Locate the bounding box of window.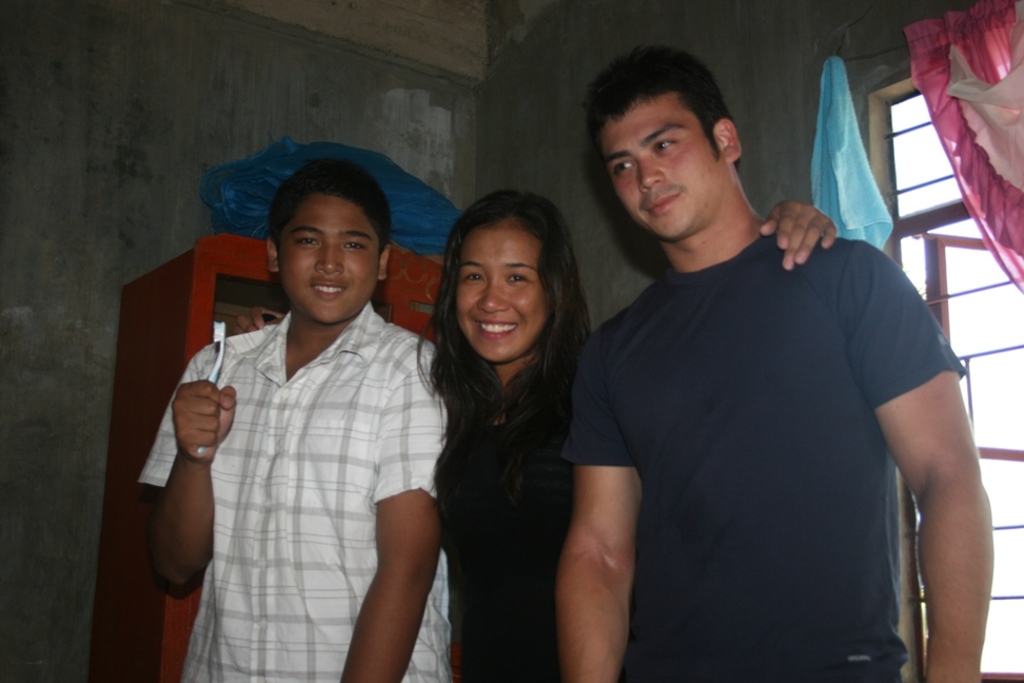
Bounding box: pyautogui.locateOnScreen(887, 95, 1023, 682).
